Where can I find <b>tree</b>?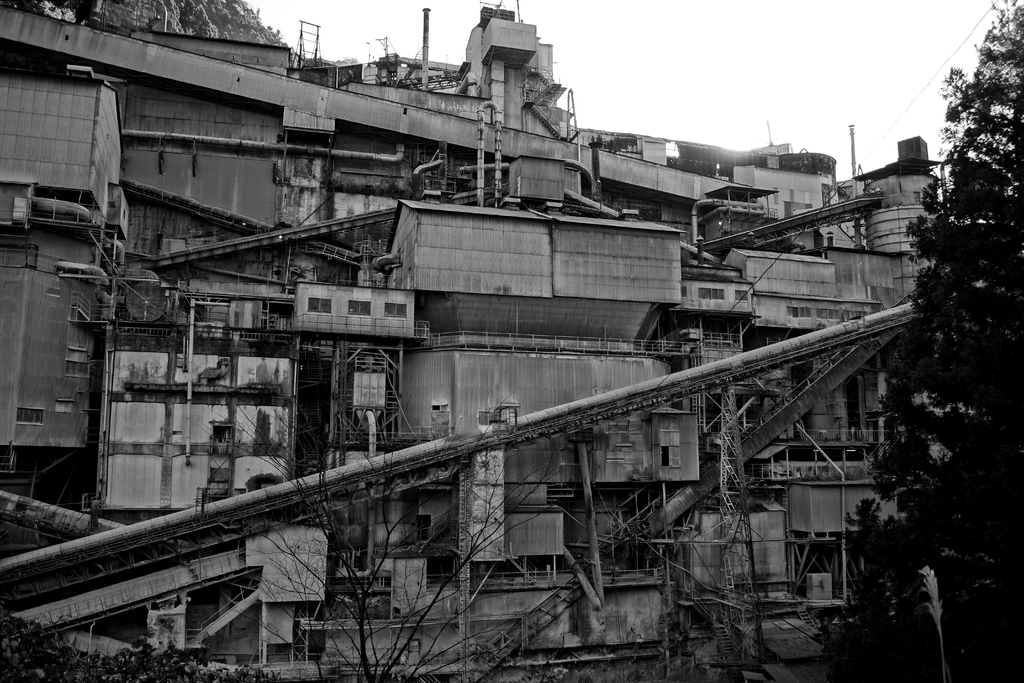
You can find it at {"left": 865, "top": 44, "right": 1018, "bottom": 666}.
